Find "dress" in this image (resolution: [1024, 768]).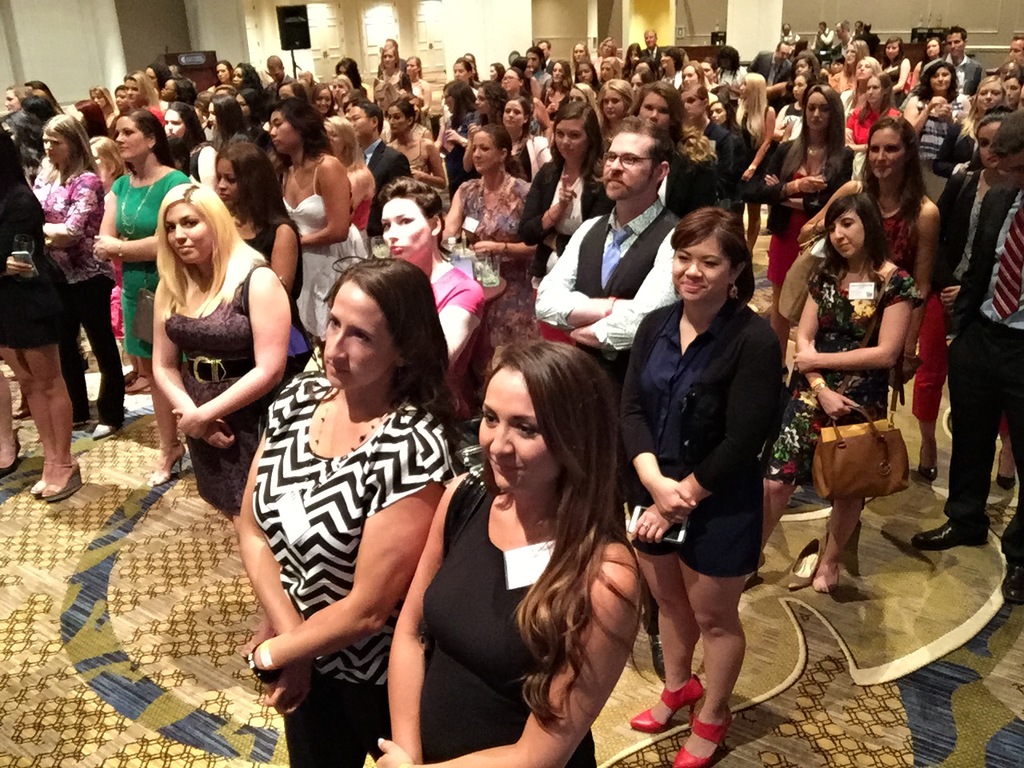
415/458/629/767.
